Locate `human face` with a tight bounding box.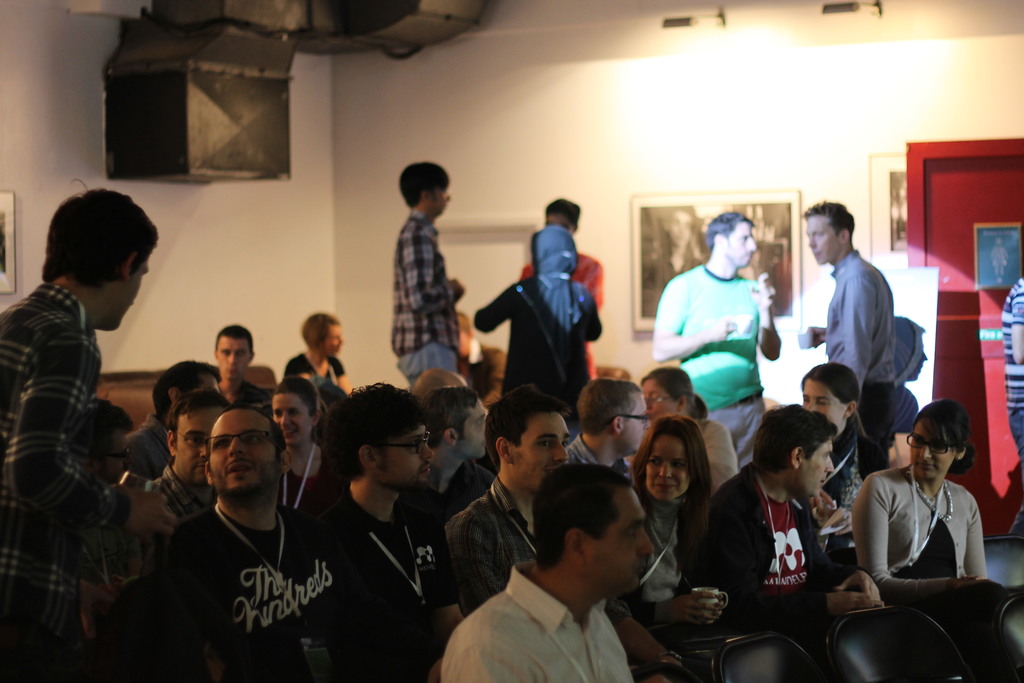
x1=217 y1=336 x2=251 y2=378.
